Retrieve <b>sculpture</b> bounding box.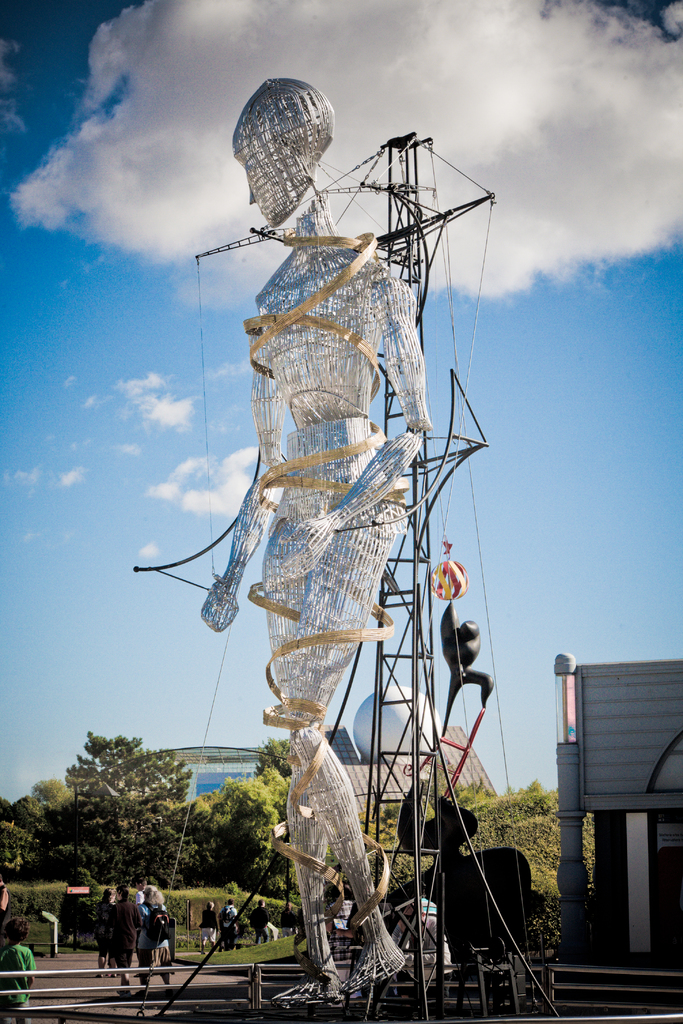
Bounding box: <bbox>202, 78, 493, 1004</bbox>.
